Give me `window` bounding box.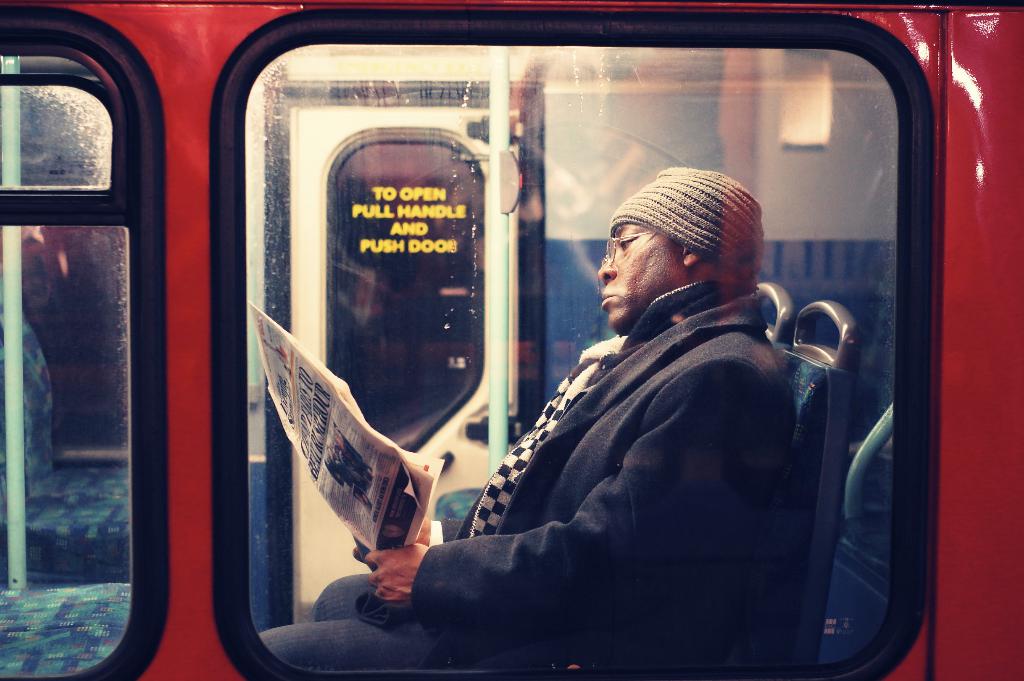
221/0/936/680.
